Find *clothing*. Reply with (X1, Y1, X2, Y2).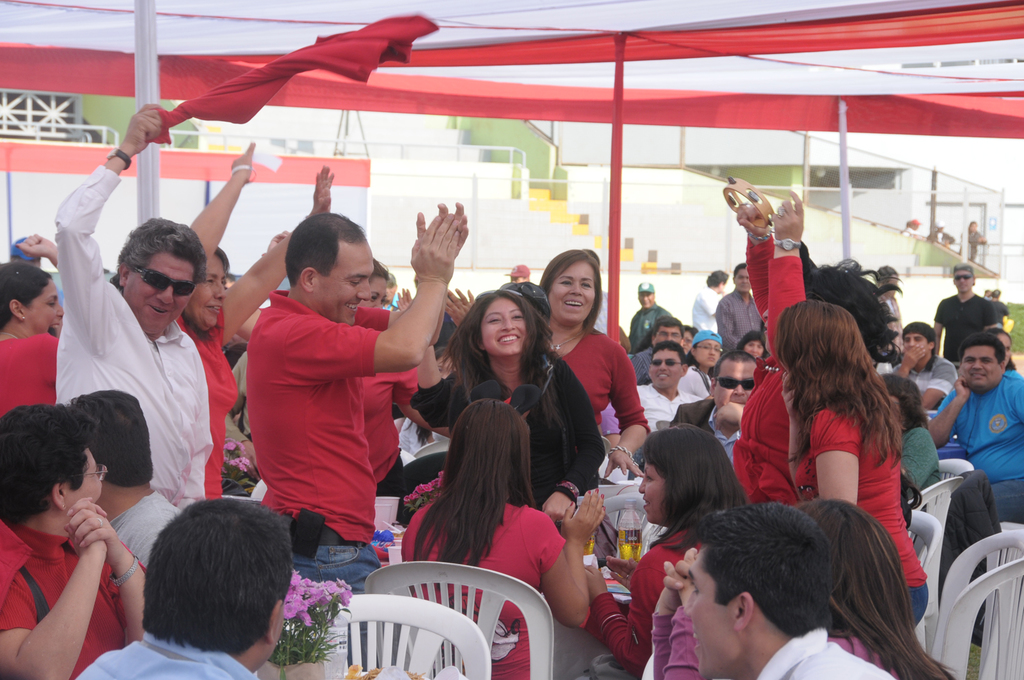
(935, 371, 1023, 522).
